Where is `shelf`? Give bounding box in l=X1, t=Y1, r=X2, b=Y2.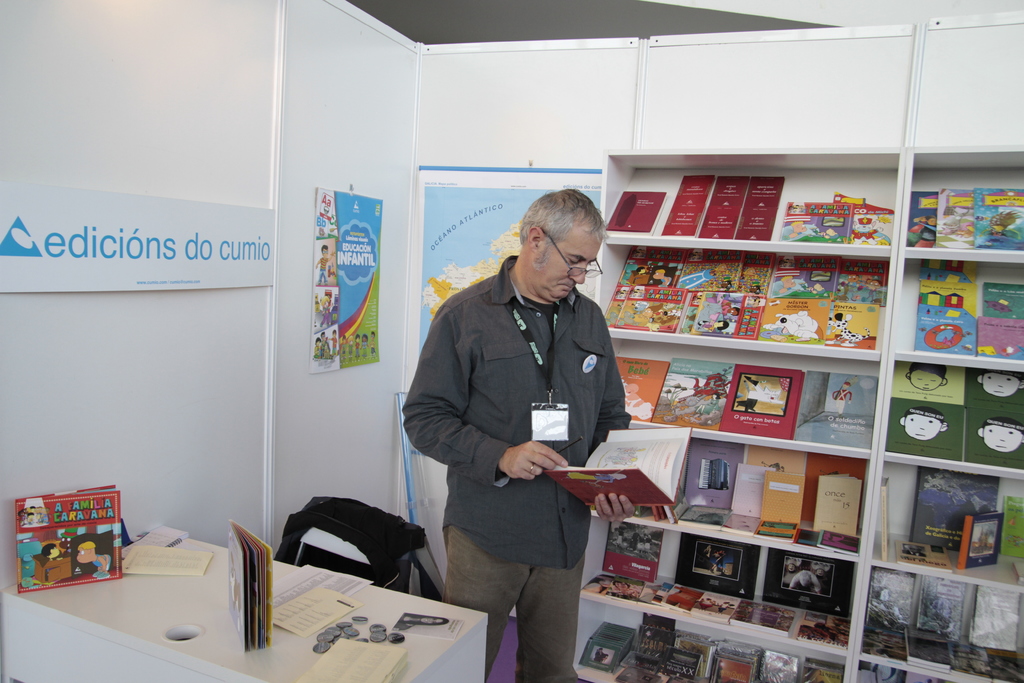
l=561, t=142, r=904, b=682.
